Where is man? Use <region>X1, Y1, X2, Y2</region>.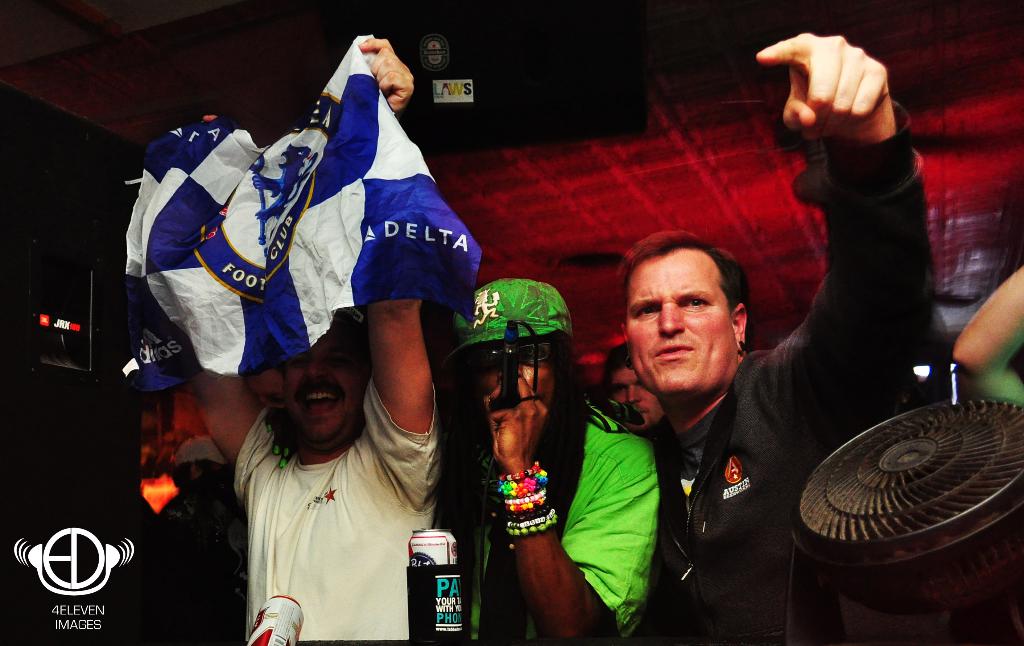
<region>441, 273, 661, 645</region>.
